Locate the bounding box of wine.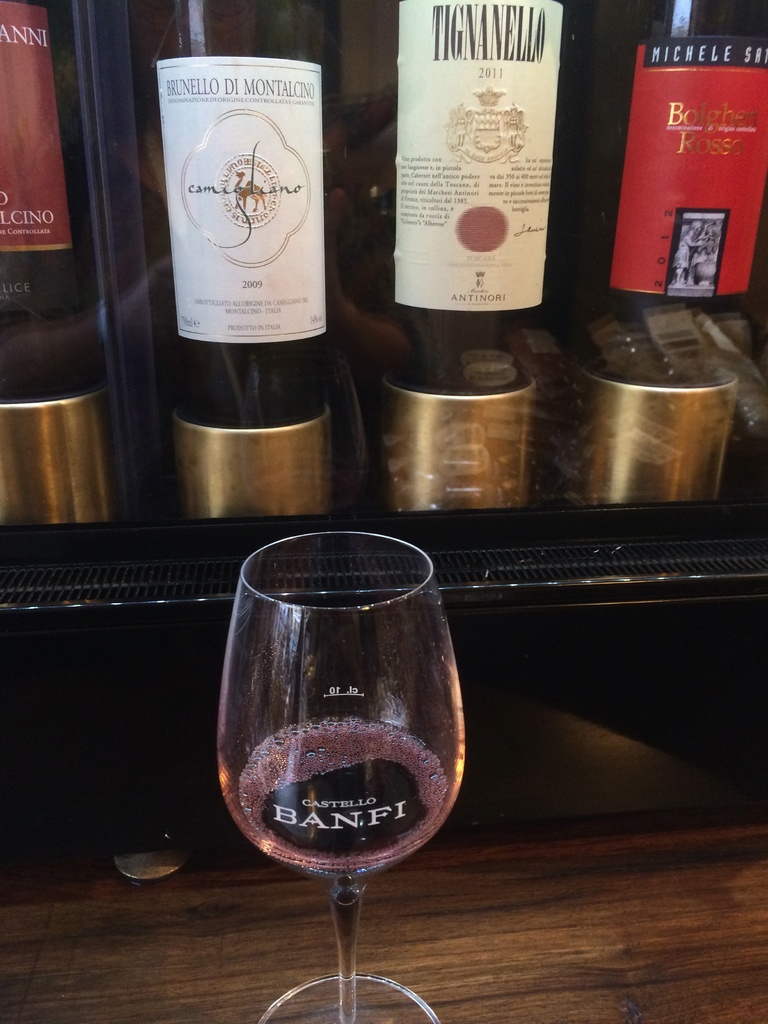
Bounding box: locate(245, 720, 453, 883).
